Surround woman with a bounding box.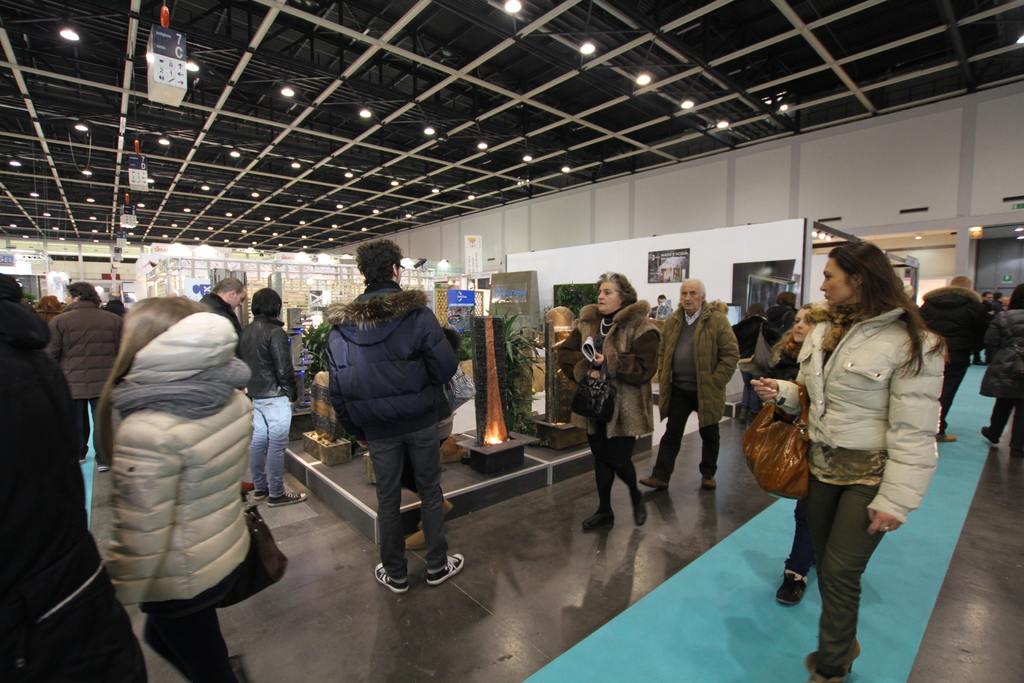
92/292/258/682.
